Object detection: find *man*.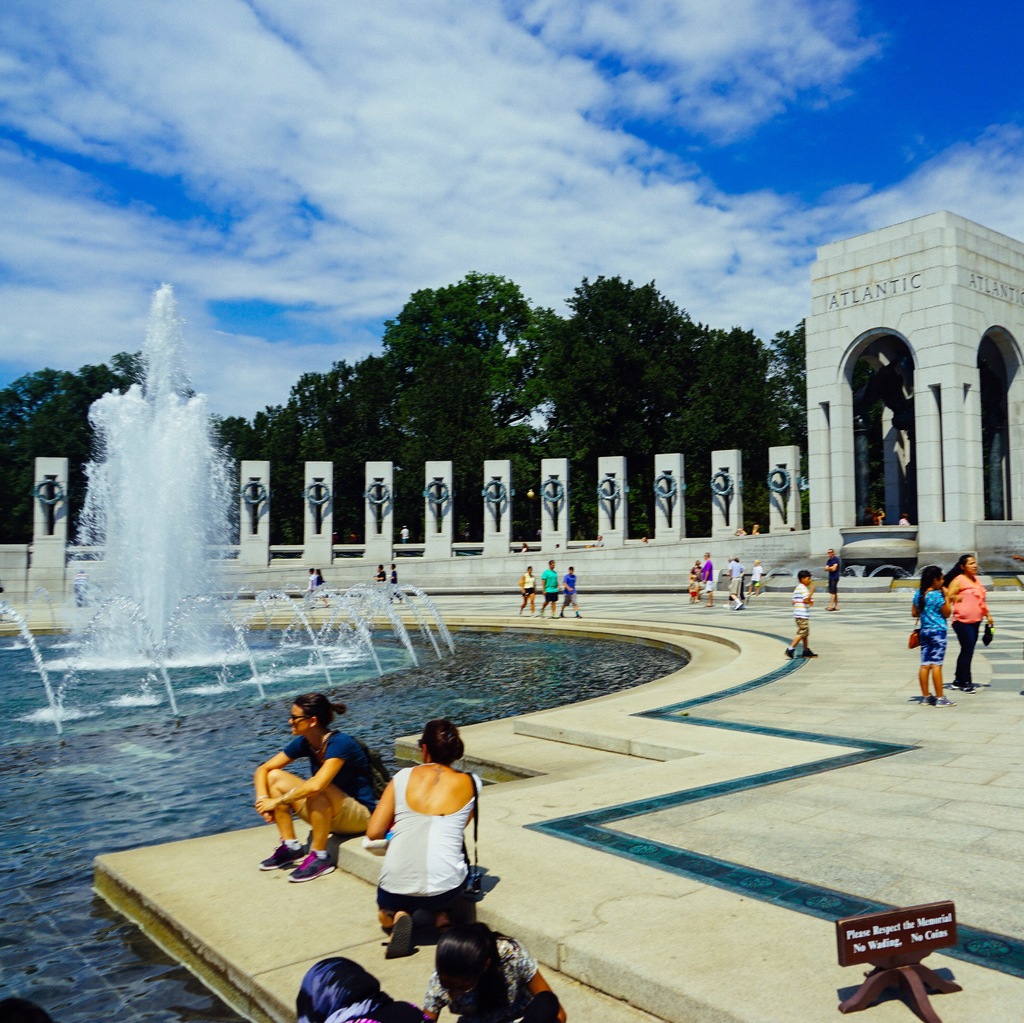
(x1=537, y1=559, x2=555, y2=620).
